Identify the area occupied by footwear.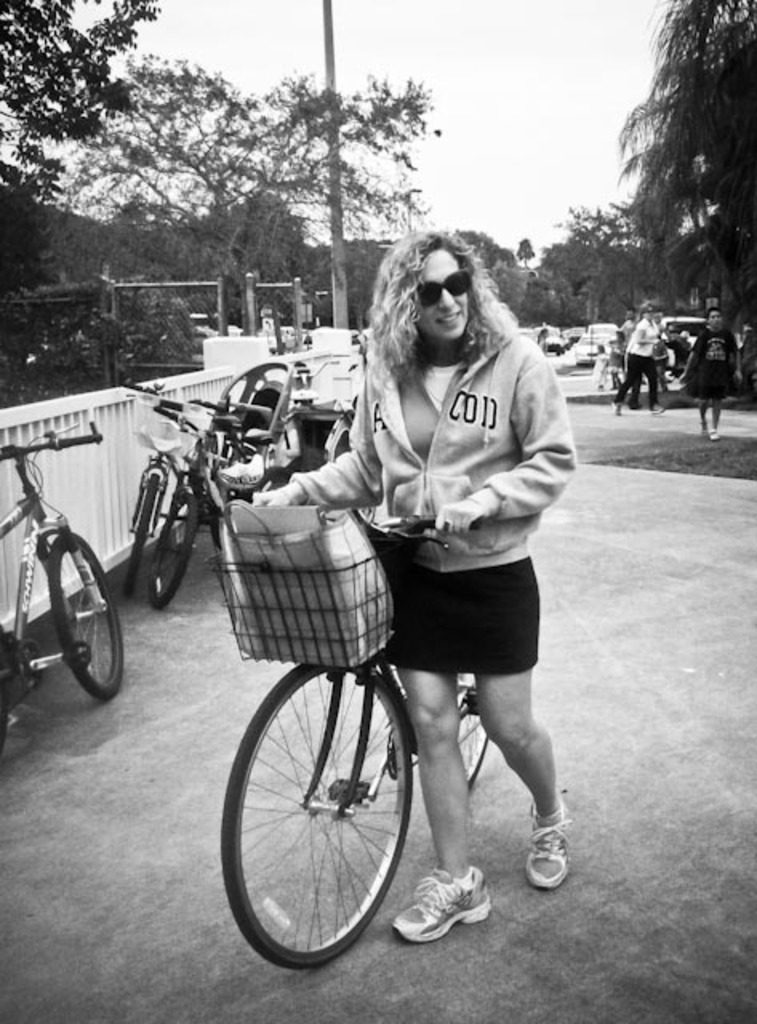
Area: 517 805 579 893.
